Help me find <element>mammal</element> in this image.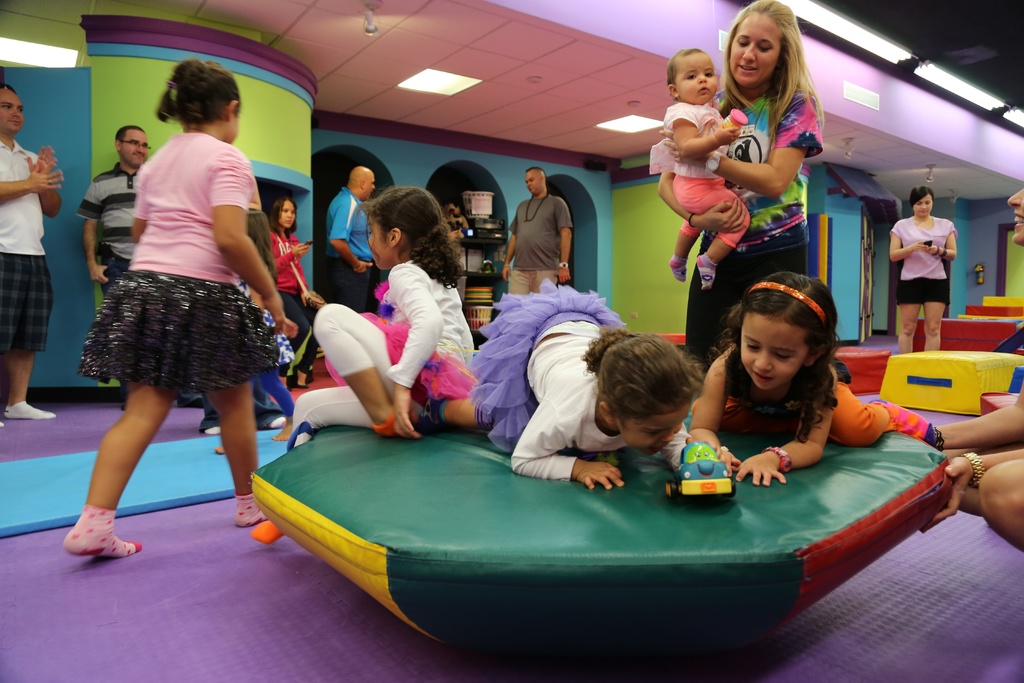
Found it: Rect(273, 202, 317, 384).
